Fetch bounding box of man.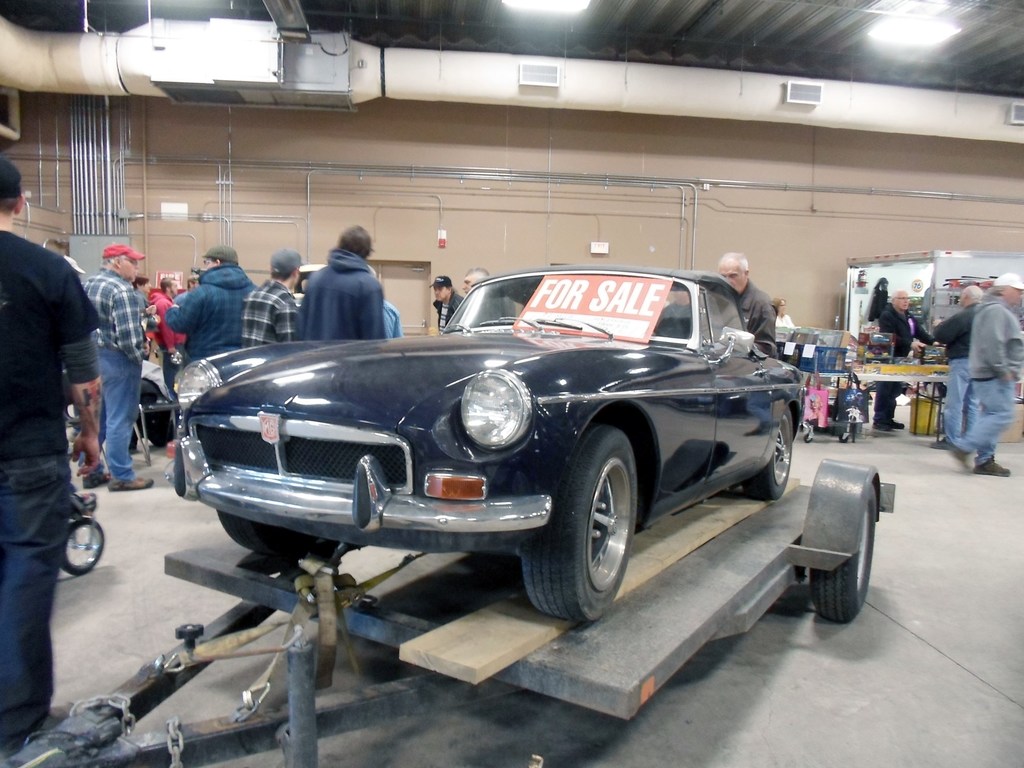
Bbox: [left=62, top=259, right=84, bottom=435].
